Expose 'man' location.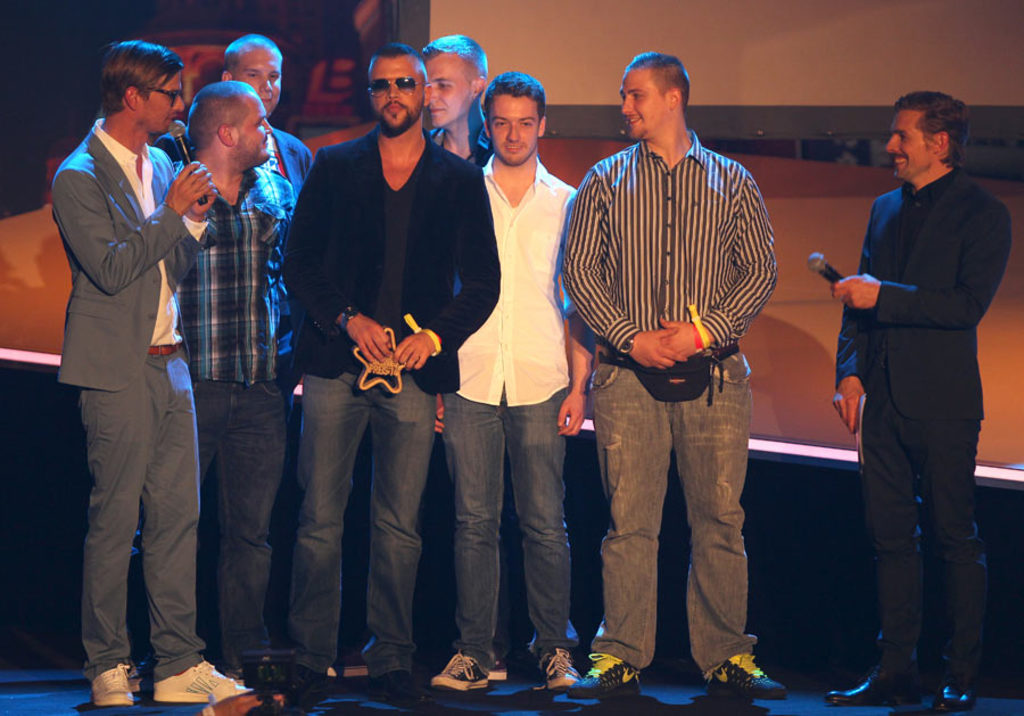
Exposed at (x1=823, y1=83, x2=1013, y2=715).
